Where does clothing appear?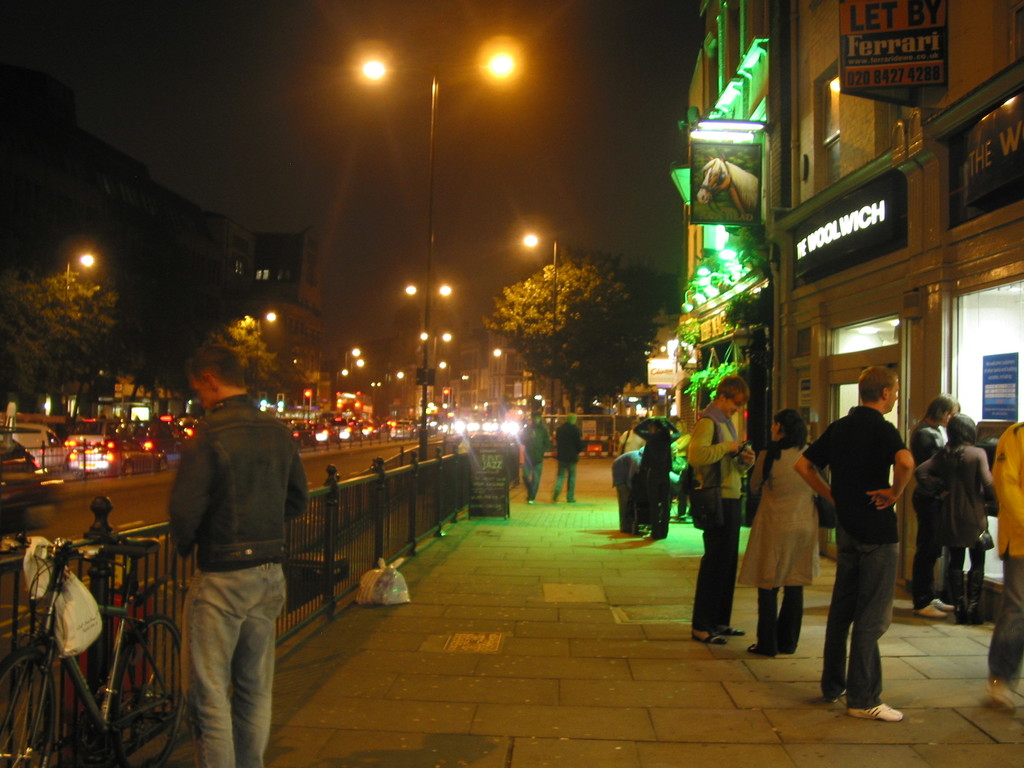
Appears at select_region(797, 404, 908, 705).
